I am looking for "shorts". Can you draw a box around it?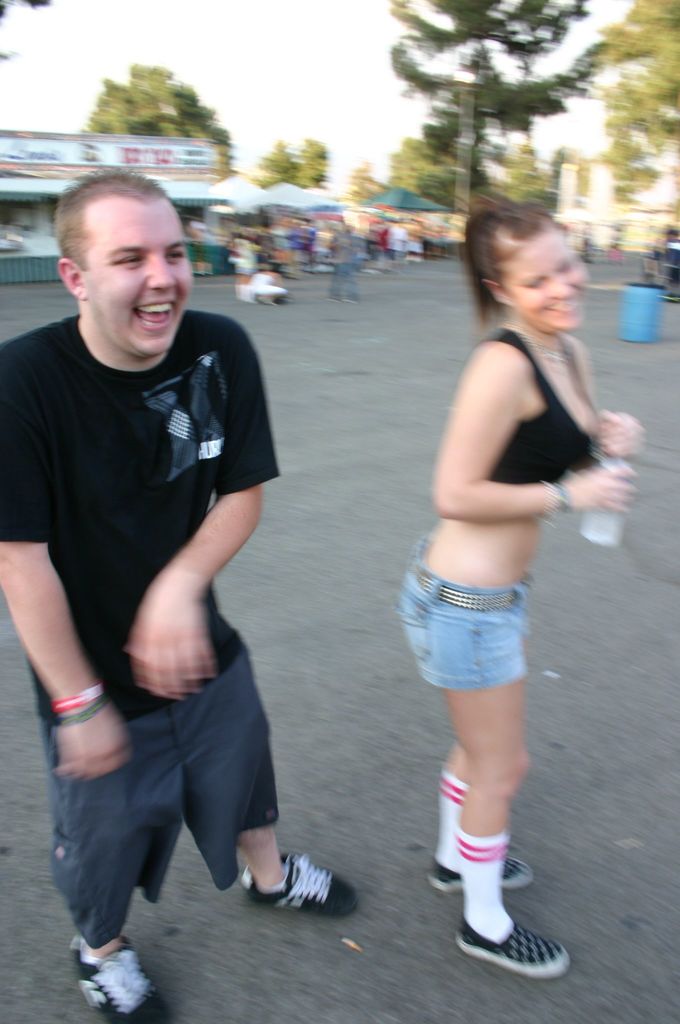
Sure, the bounding box is (51, 644, 277, 950).
